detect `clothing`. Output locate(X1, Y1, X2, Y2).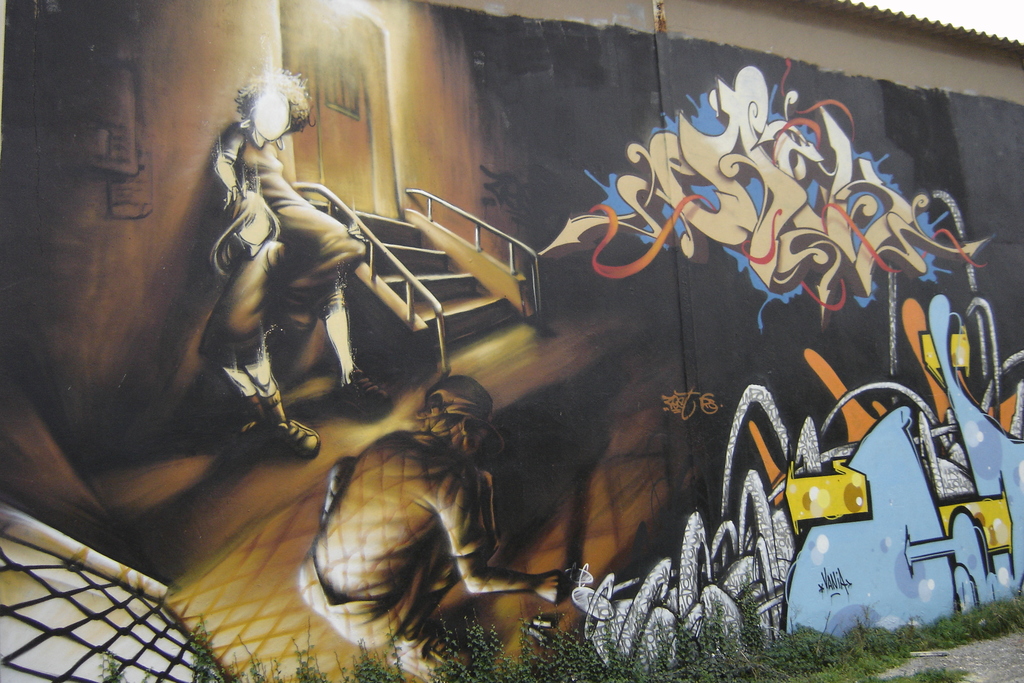
locate(211, 126, 378, 365).
